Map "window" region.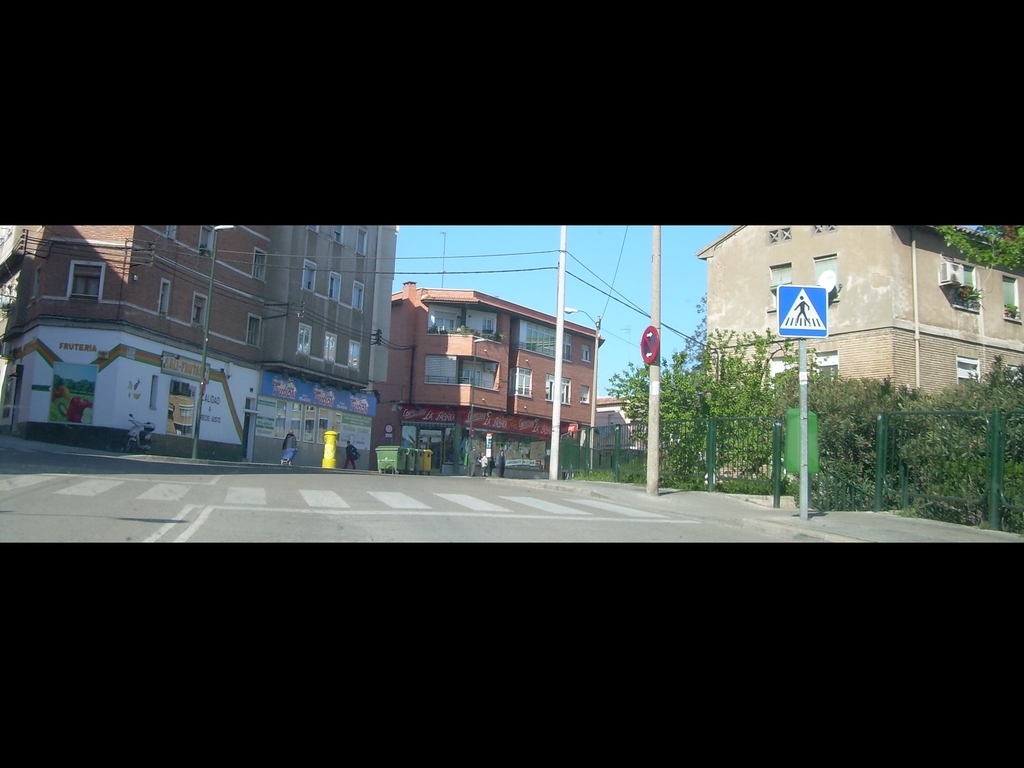
Mapped to Rect(157, 277, 170, 319).
